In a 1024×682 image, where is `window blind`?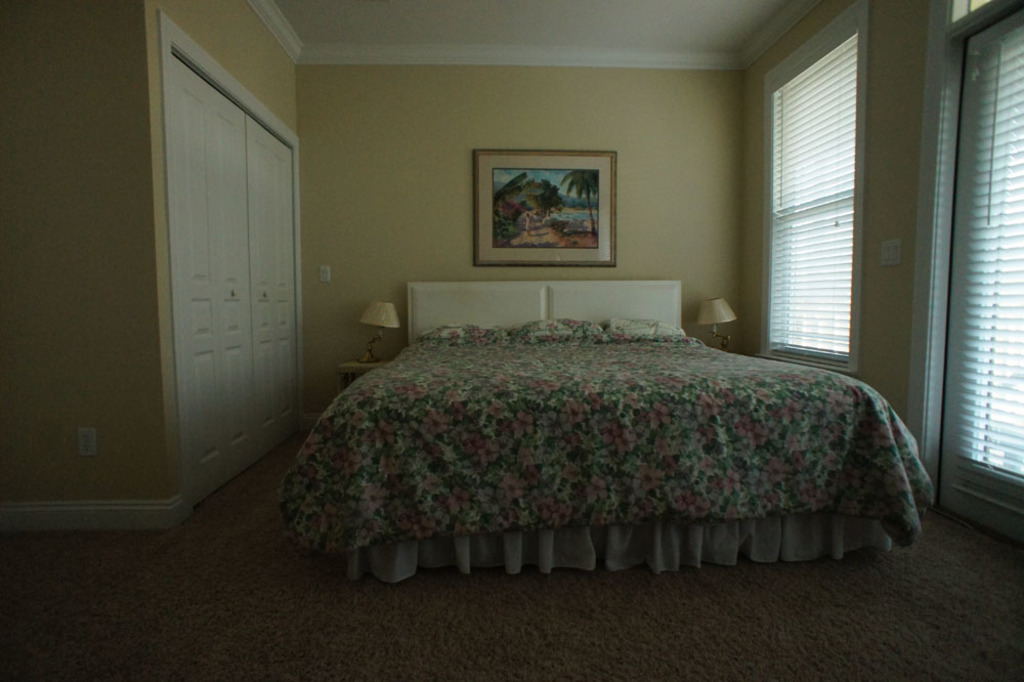
l=754, t=0, r=870, b=375.
